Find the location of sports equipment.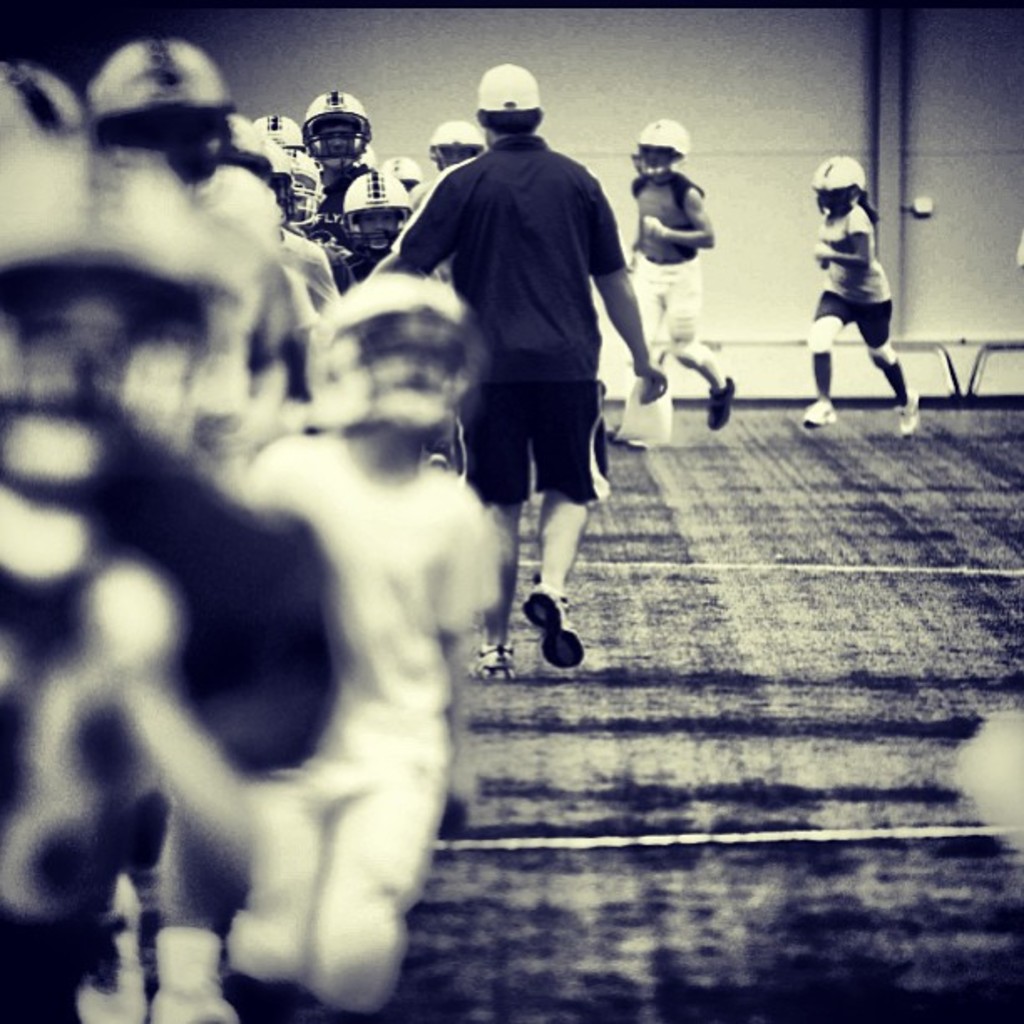
Location: Rect(376, 152, 428, 186).
